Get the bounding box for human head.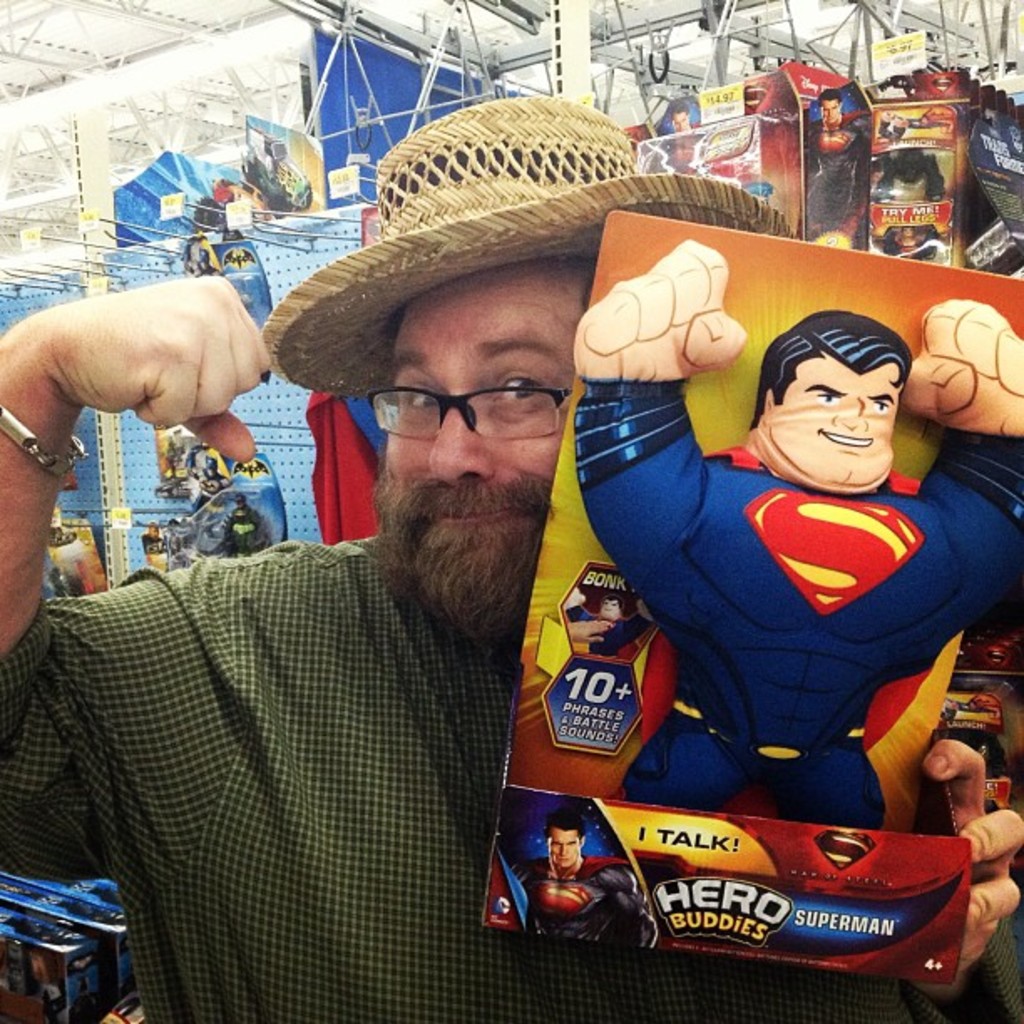
bbox=(756, 308, 907, 490).
